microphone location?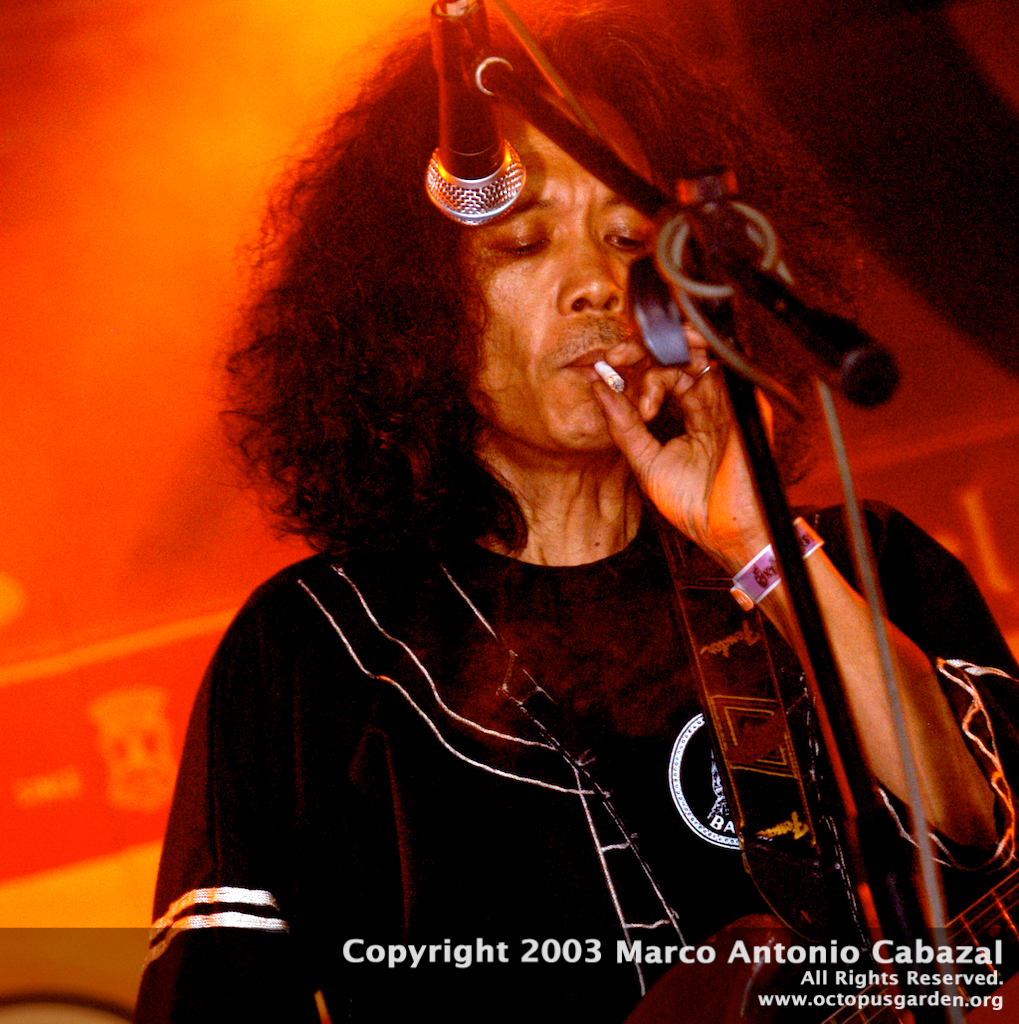
{"x1": 425, "y1": 2, "x2": 517, "y2": 229}
